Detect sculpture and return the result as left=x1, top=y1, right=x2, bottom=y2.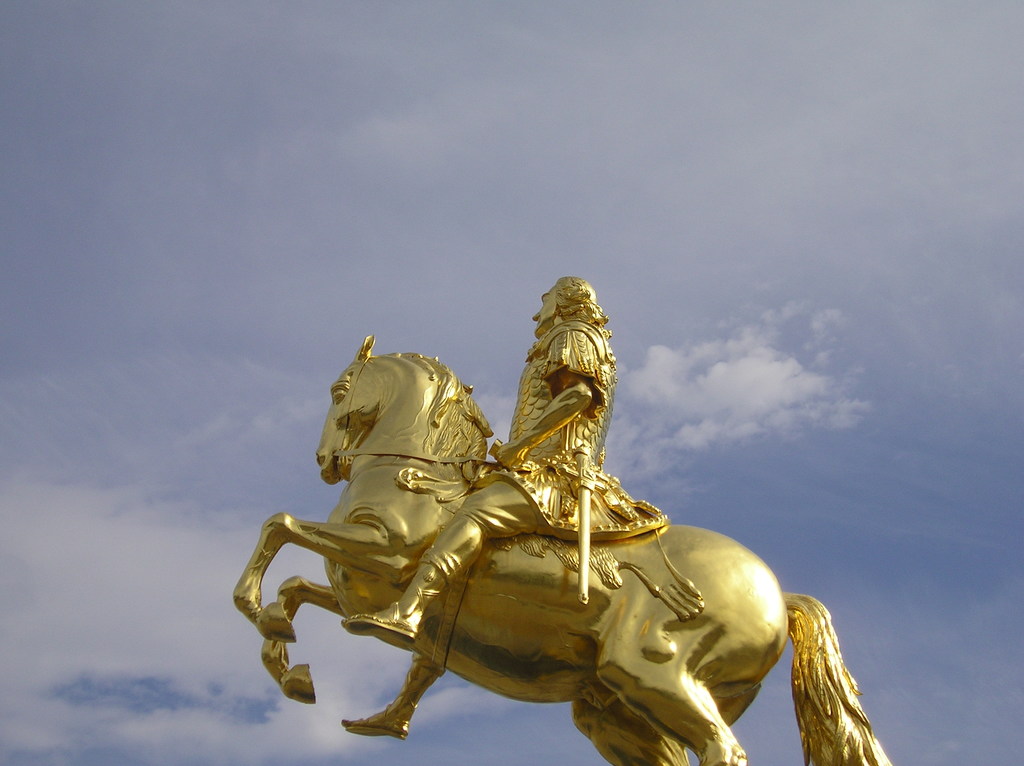
left=337, top=276, right=675, bottom=746.
